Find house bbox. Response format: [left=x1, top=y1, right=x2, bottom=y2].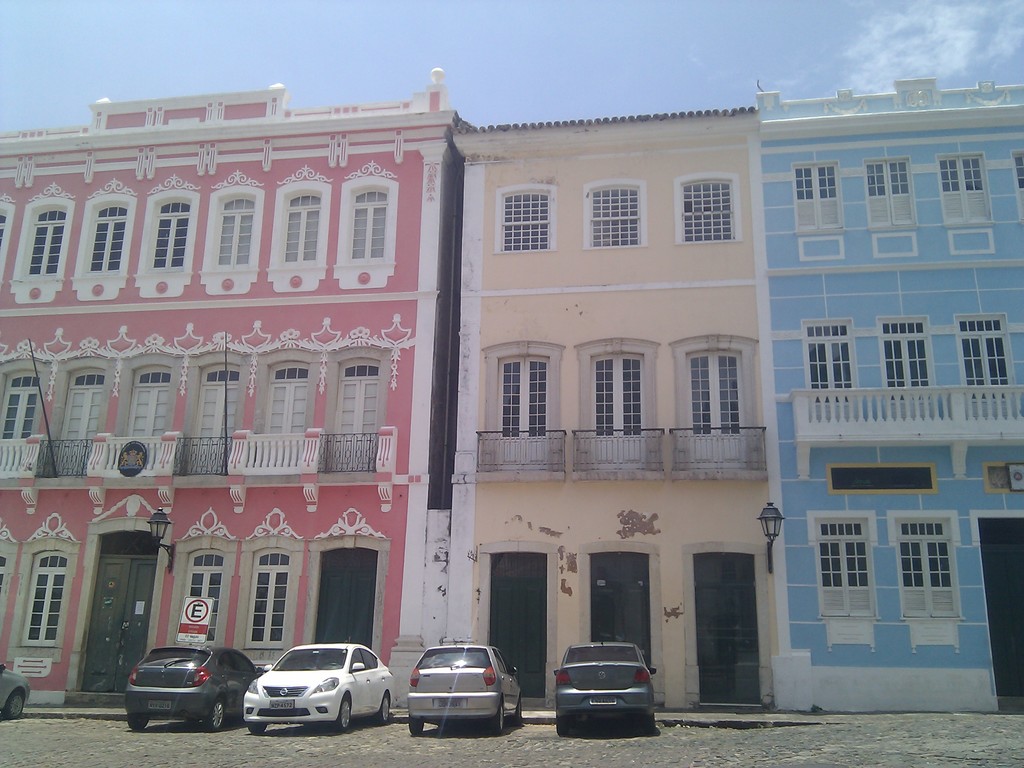
[left=387, top=99, right=776, bottom=709].
